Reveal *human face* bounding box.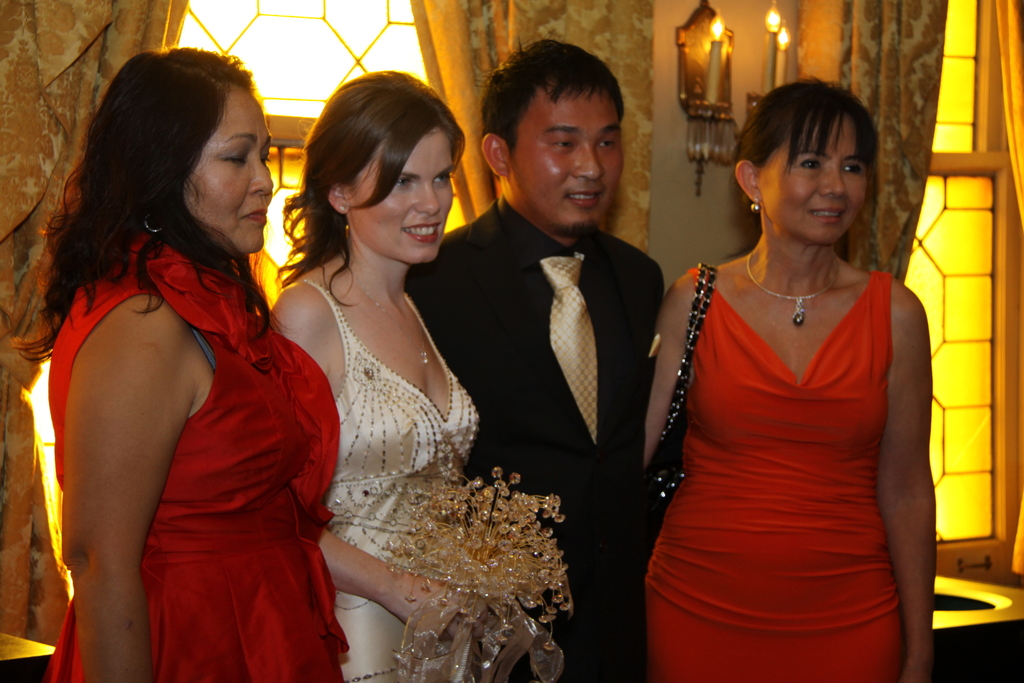
Revealed: bbox=[344, 126, 456, 268].
